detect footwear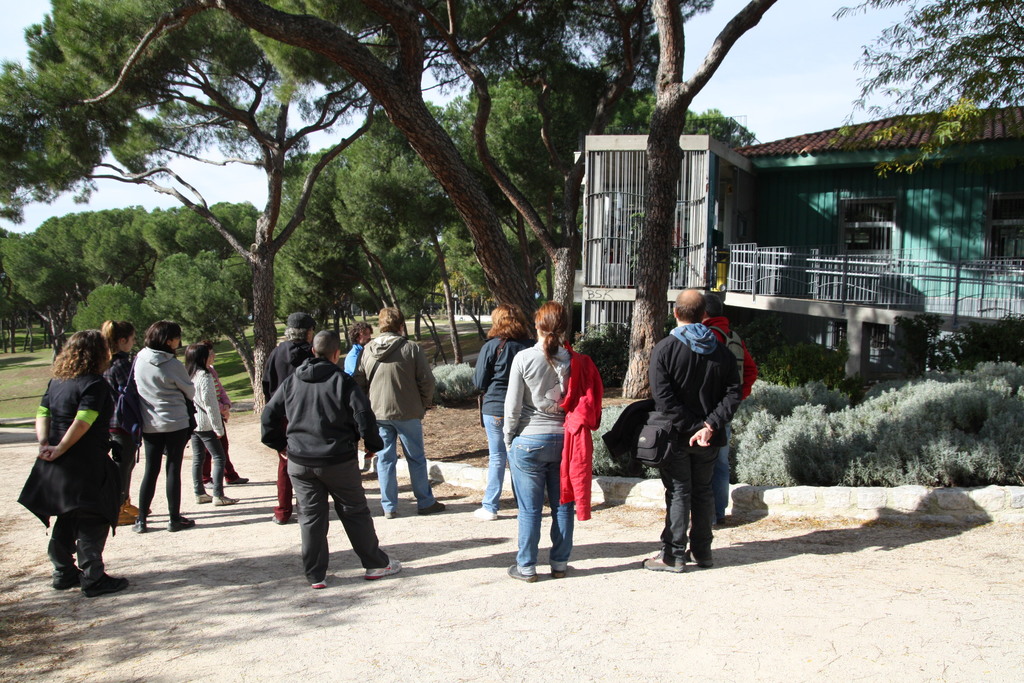
rect(684, 547, 710, 568)
